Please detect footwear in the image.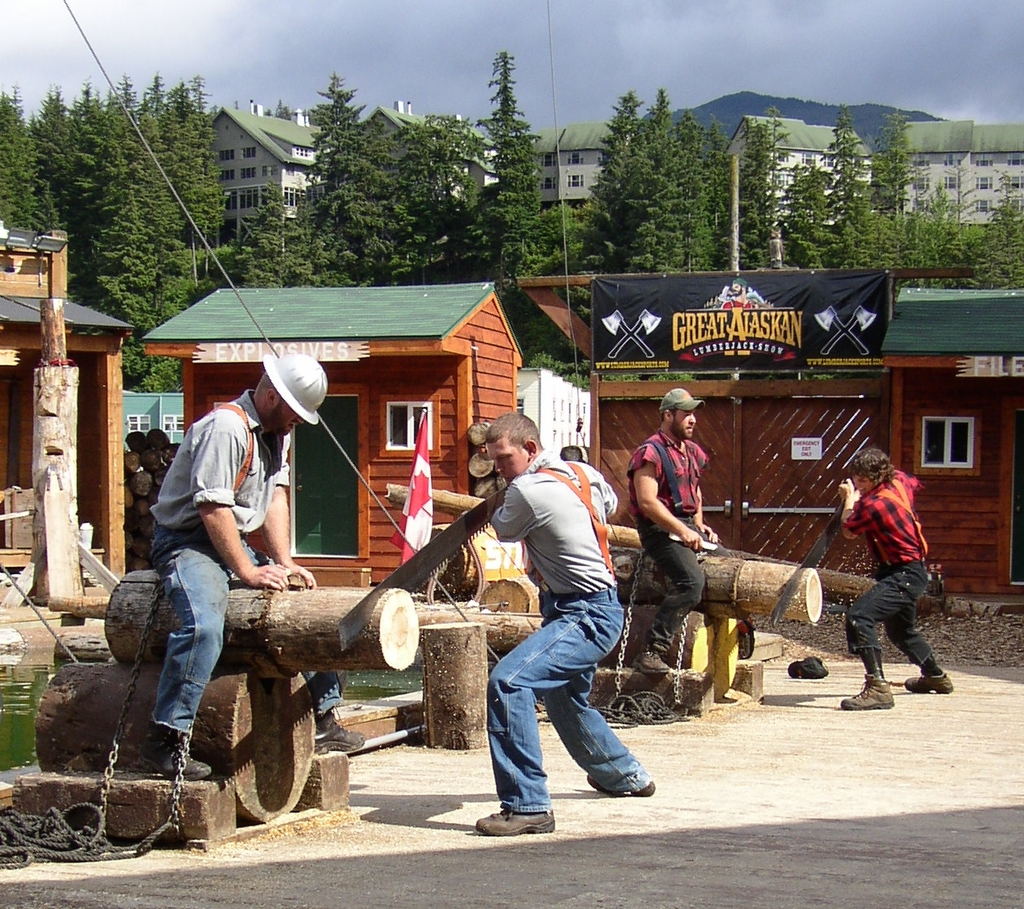
locate(903, 675, 952, 694).
